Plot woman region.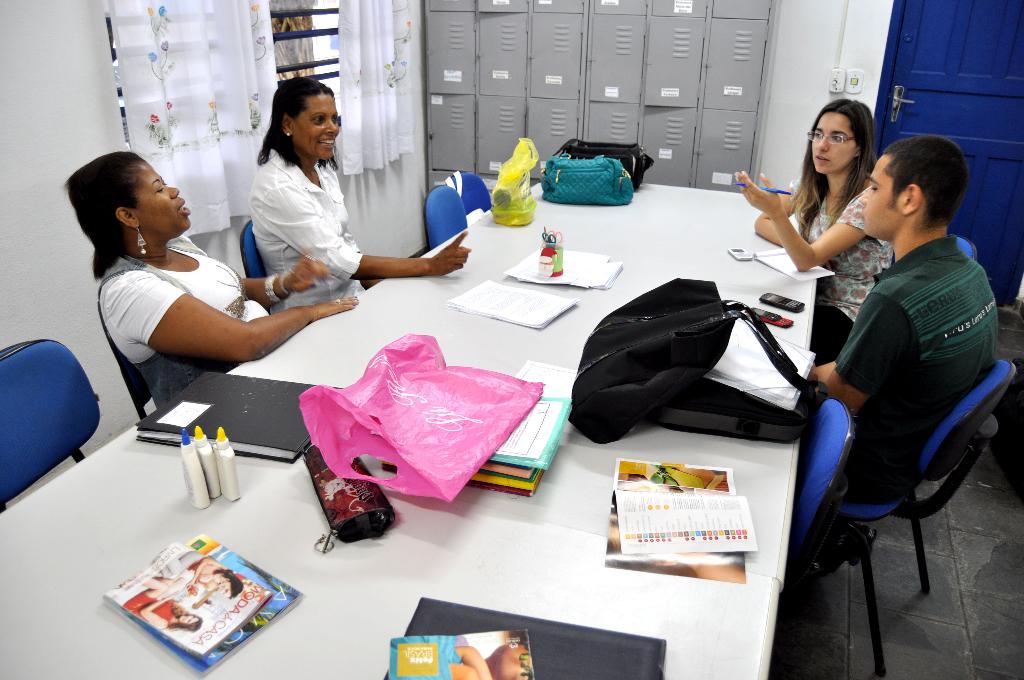
Plotted at 63,148,369,412.
